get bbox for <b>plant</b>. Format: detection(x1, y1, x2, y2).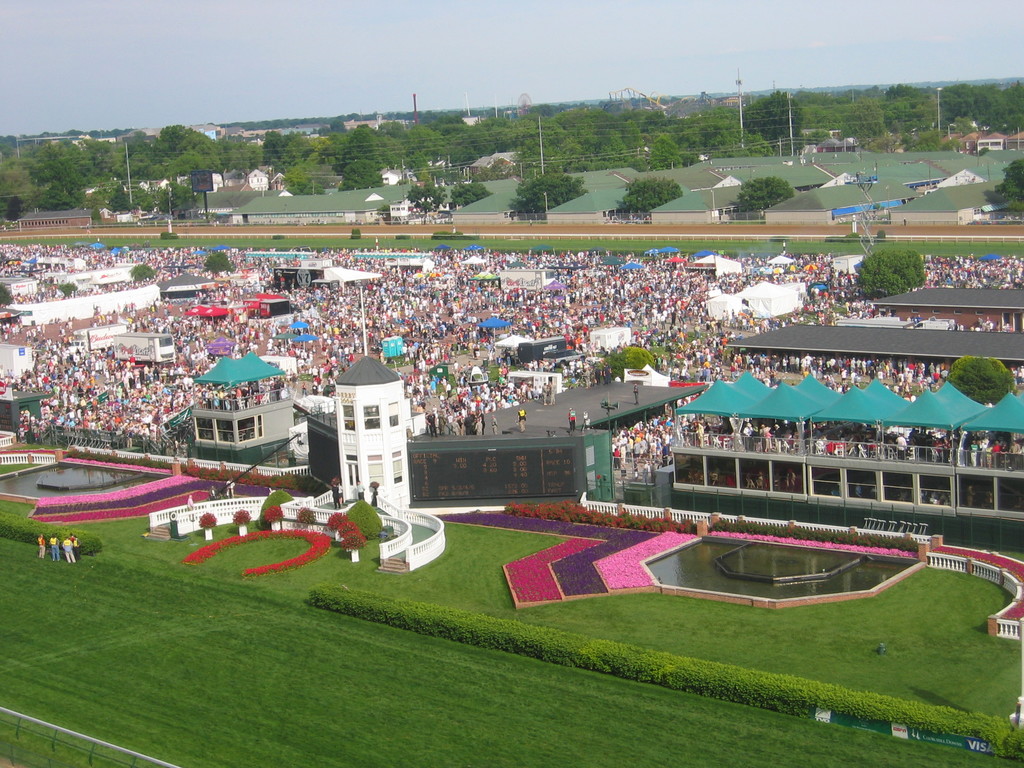
detection(1, 708, 161, 767).
